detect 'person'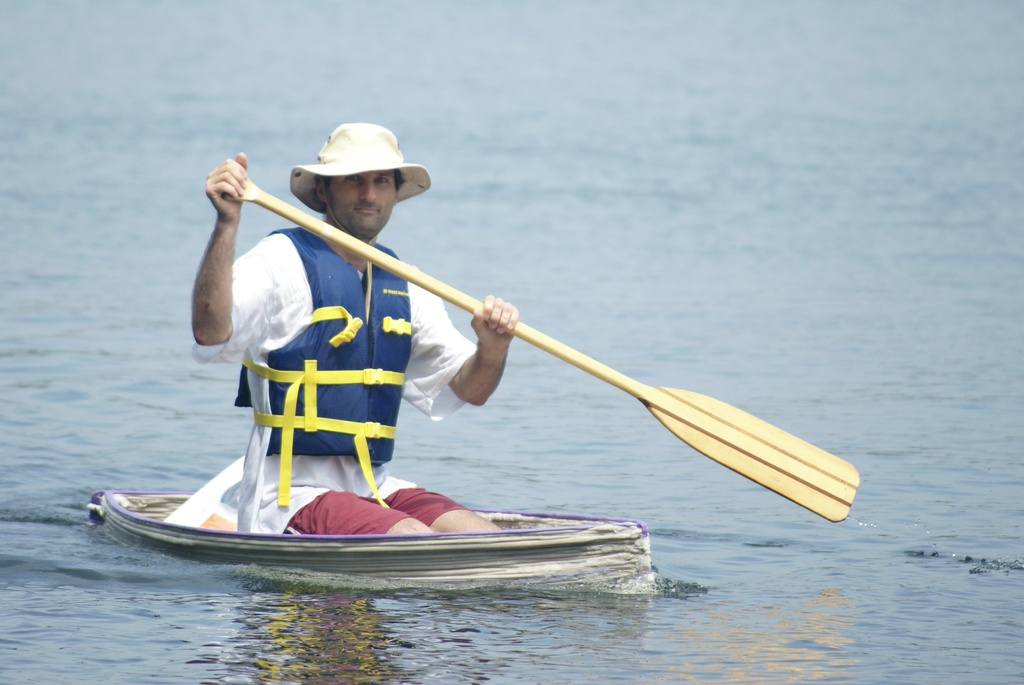
{"x1": 184, "y1": 121, "x2": 522, "y2": 540}
